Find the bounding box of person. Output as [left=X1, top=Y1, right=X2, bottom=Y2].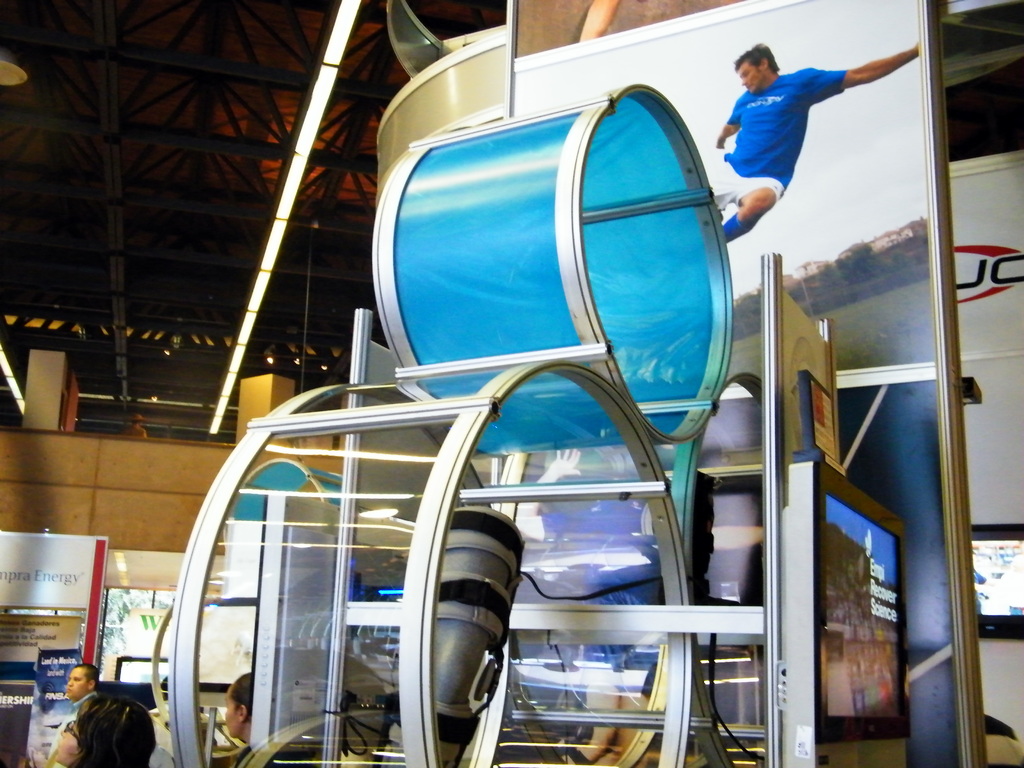
[left=65, top=665, right=107, bottom=728].
